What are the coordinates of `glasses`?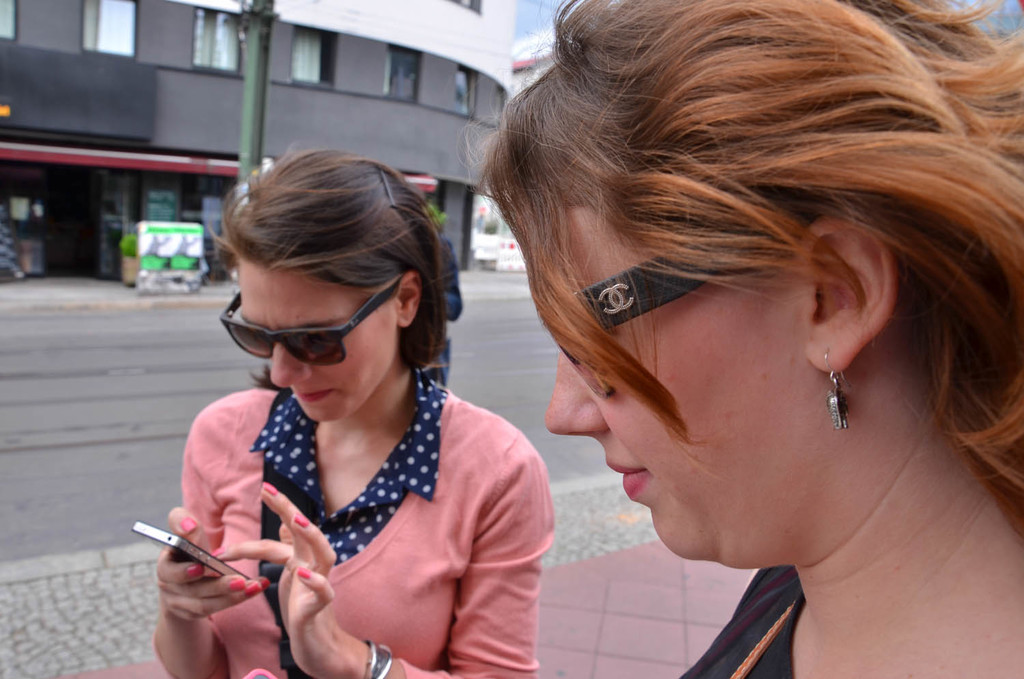
526 193 795 412.
